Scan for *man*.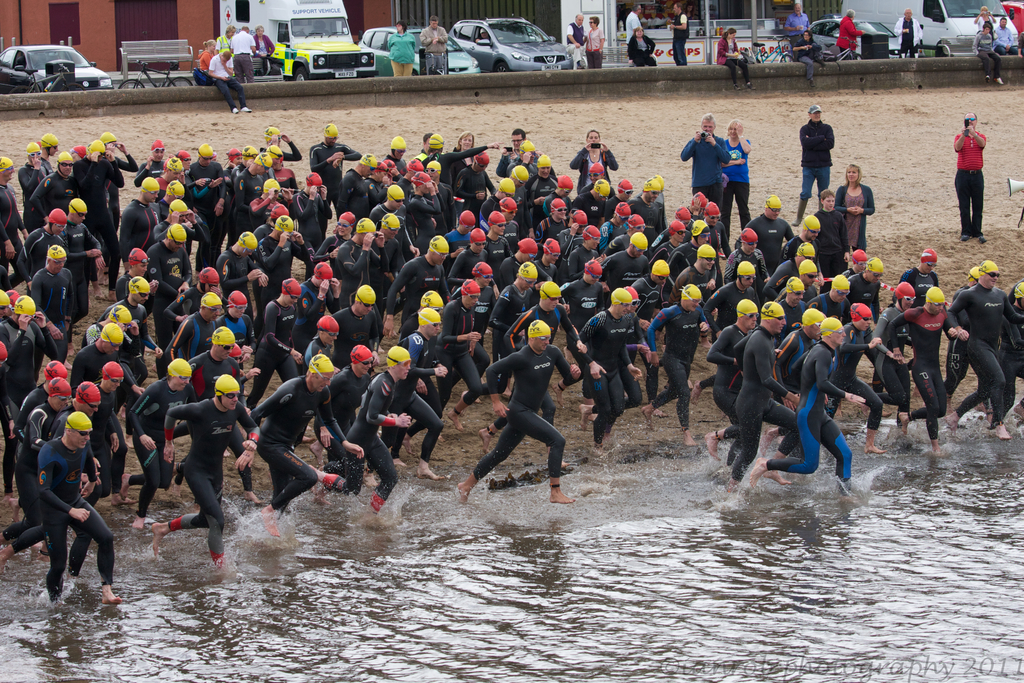
Scan result: x1=456, y1=321, x2=579, y2=506.
